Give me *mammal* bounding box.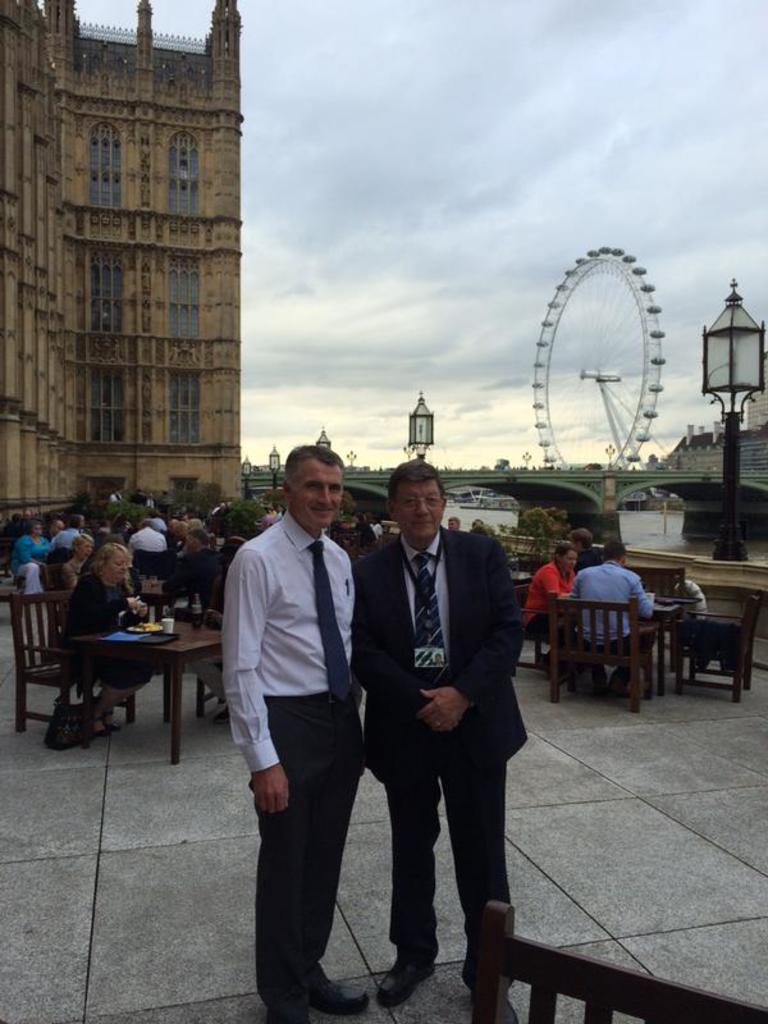
detection(527, 553, 568, 609).
